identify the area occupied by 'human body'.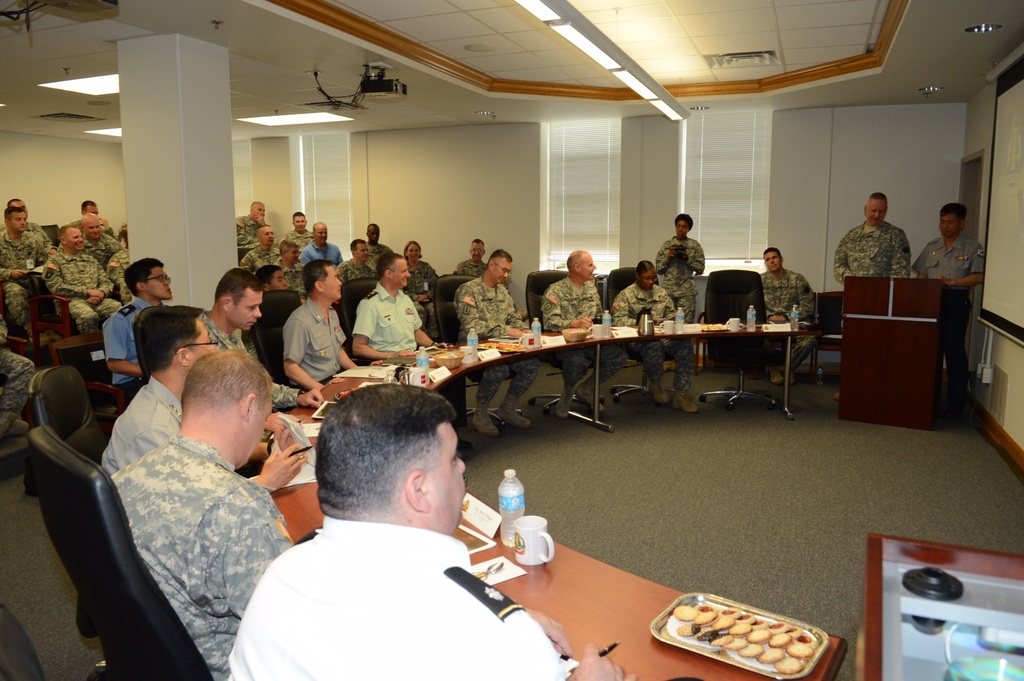
Area: <box>305,222,337,262</box>.
